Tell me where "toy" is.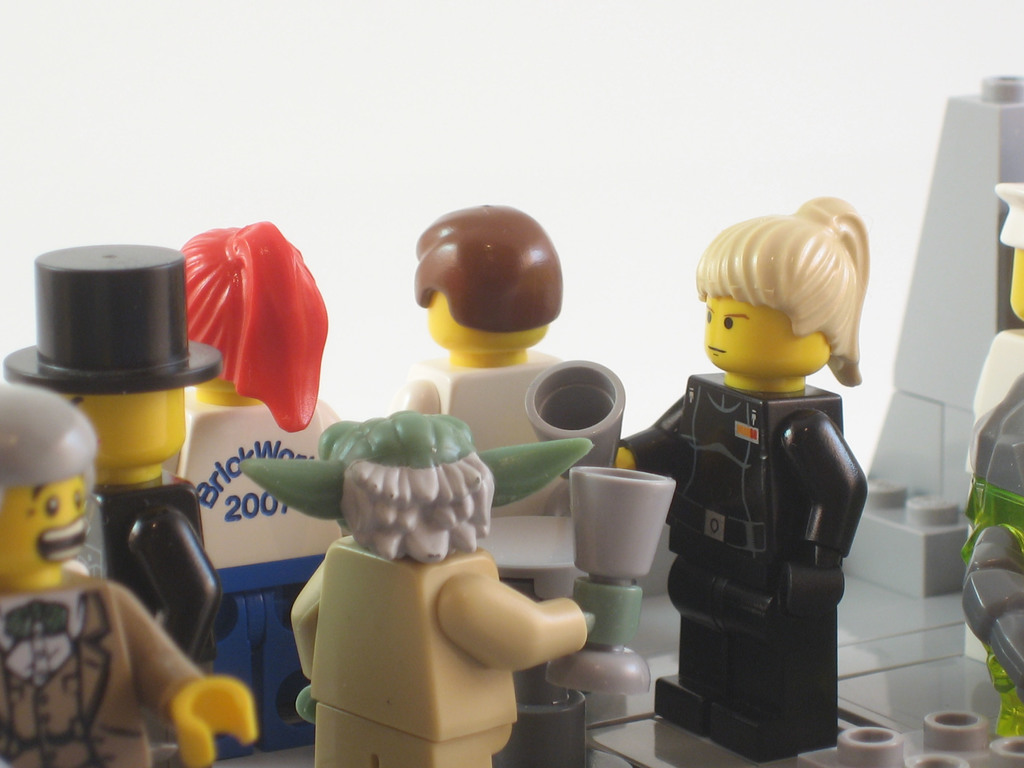
"toy" is at {"left": 0, "top": 387, "right": 262, "bottom": 767}.
